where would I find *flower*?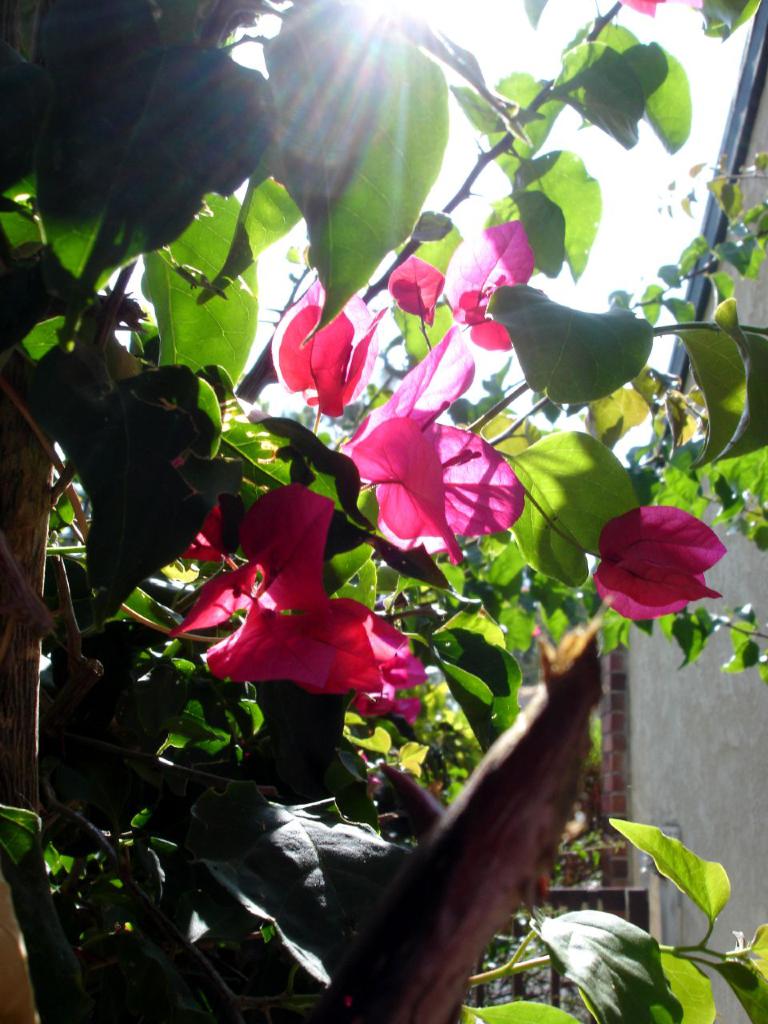
At l=618, t=0, r=704, b=19.
